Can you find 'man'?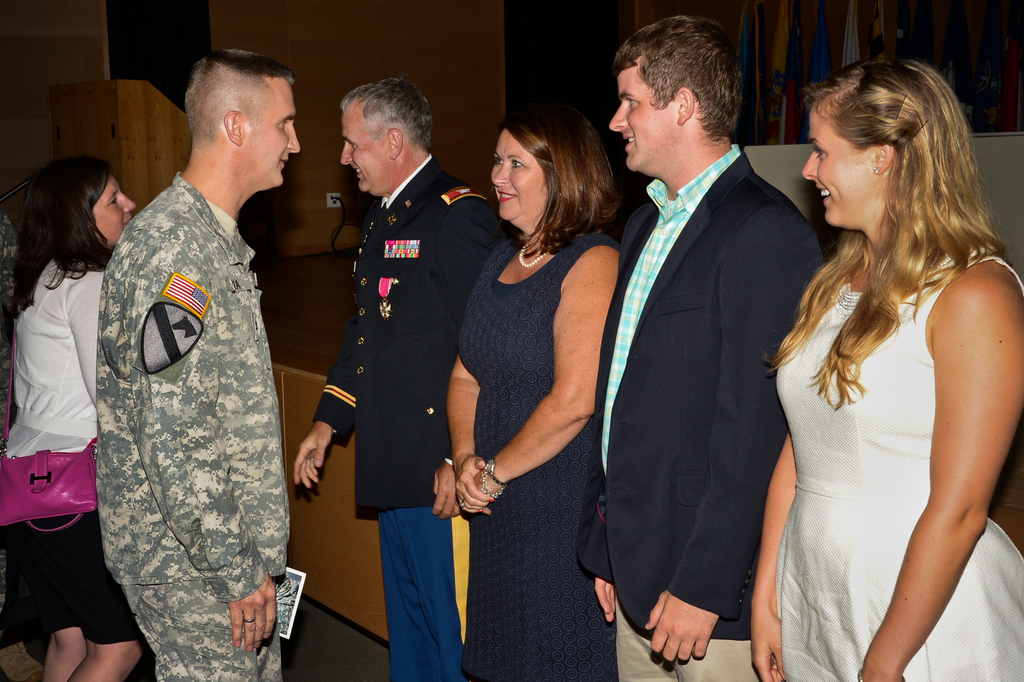
Yes, bounding box: <region>585, 16, 828, 681</region>.
